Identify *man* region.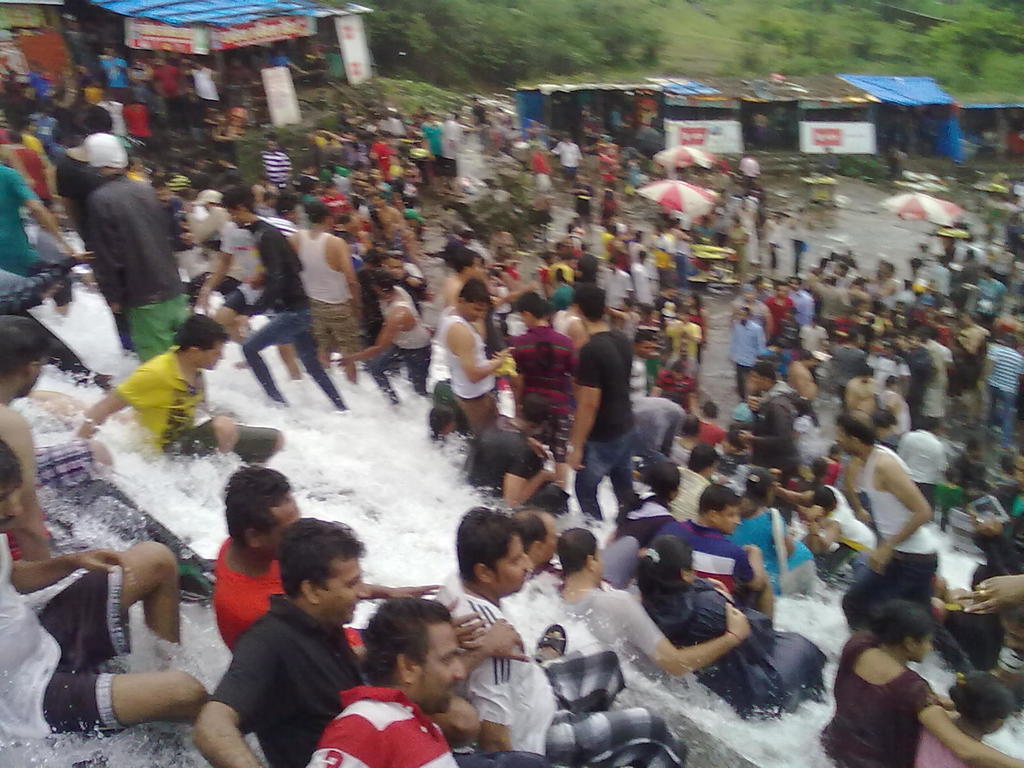
Region: x1=0 y1=436 x2=212 y2=748.
